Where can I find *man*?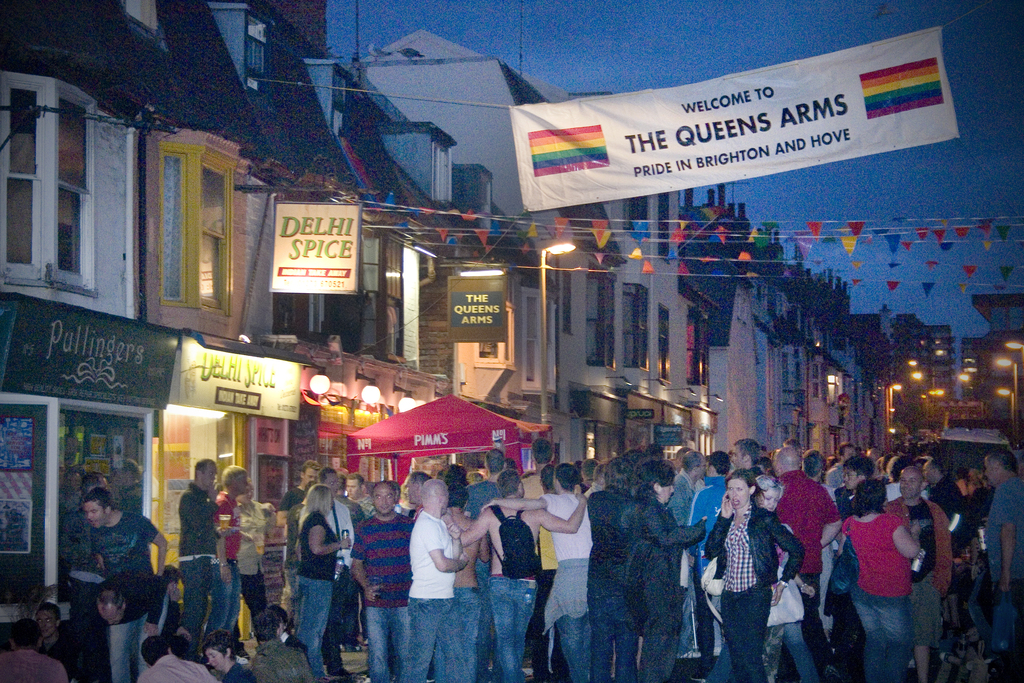
You can find it at select_region(395, 482, 410, 518).
